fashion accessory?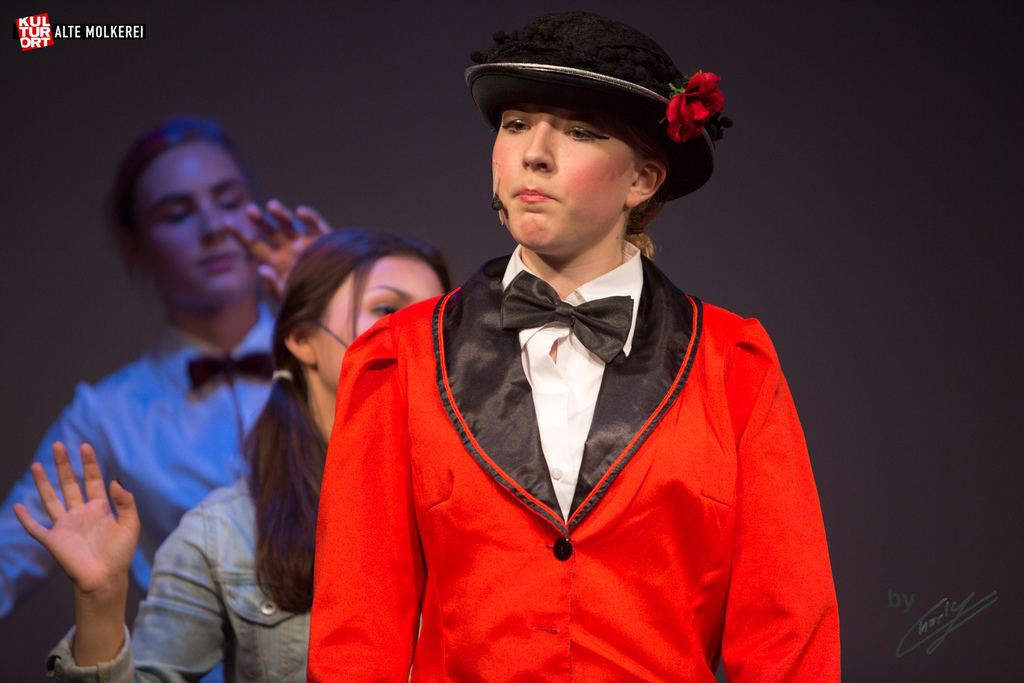
(x1=186, y1=351, x2=271, y2=389)
